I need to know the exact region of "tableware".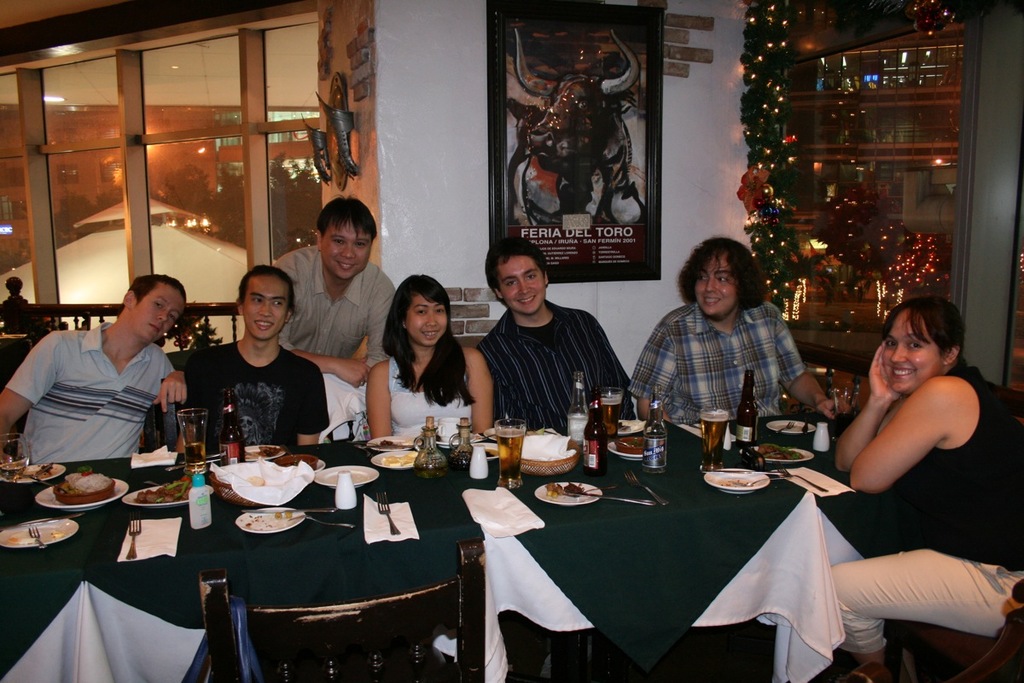
Region: left=0, top=432, right=27, bottom=482.
